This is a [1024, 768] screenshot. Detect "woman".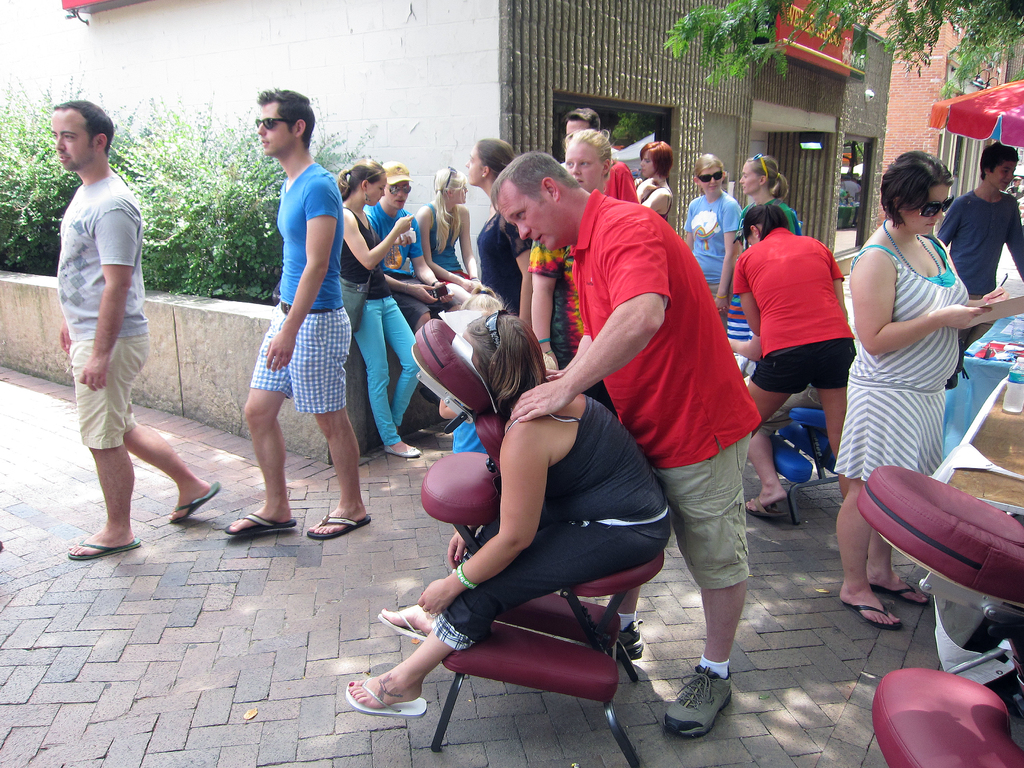
[x1=735, y1=147, x2=800, y2=243].
